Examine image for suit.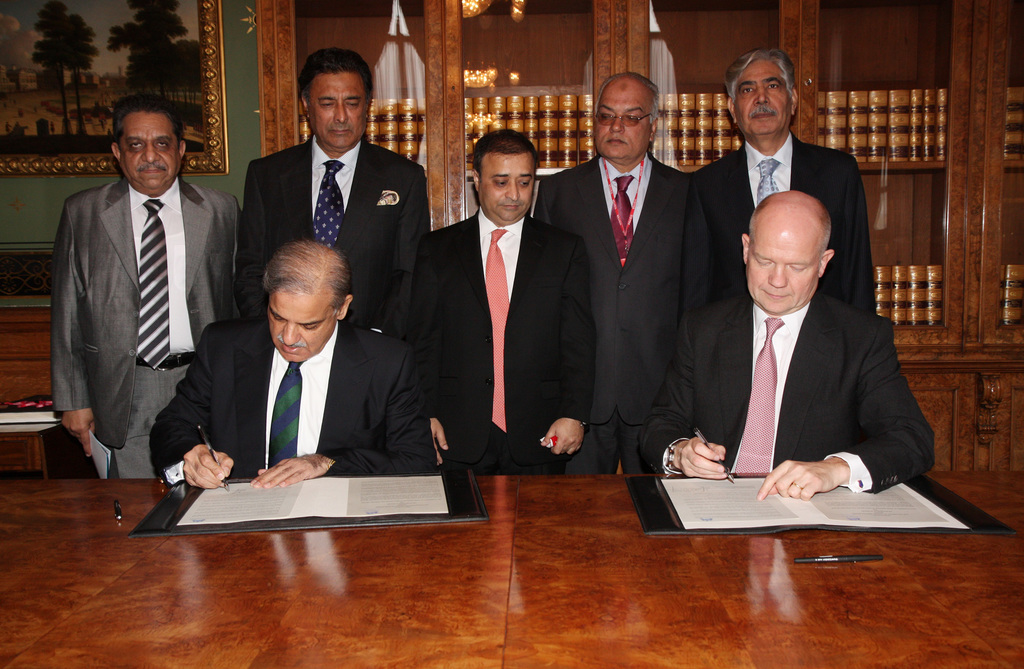
Examination result: 148 317 442 483.
